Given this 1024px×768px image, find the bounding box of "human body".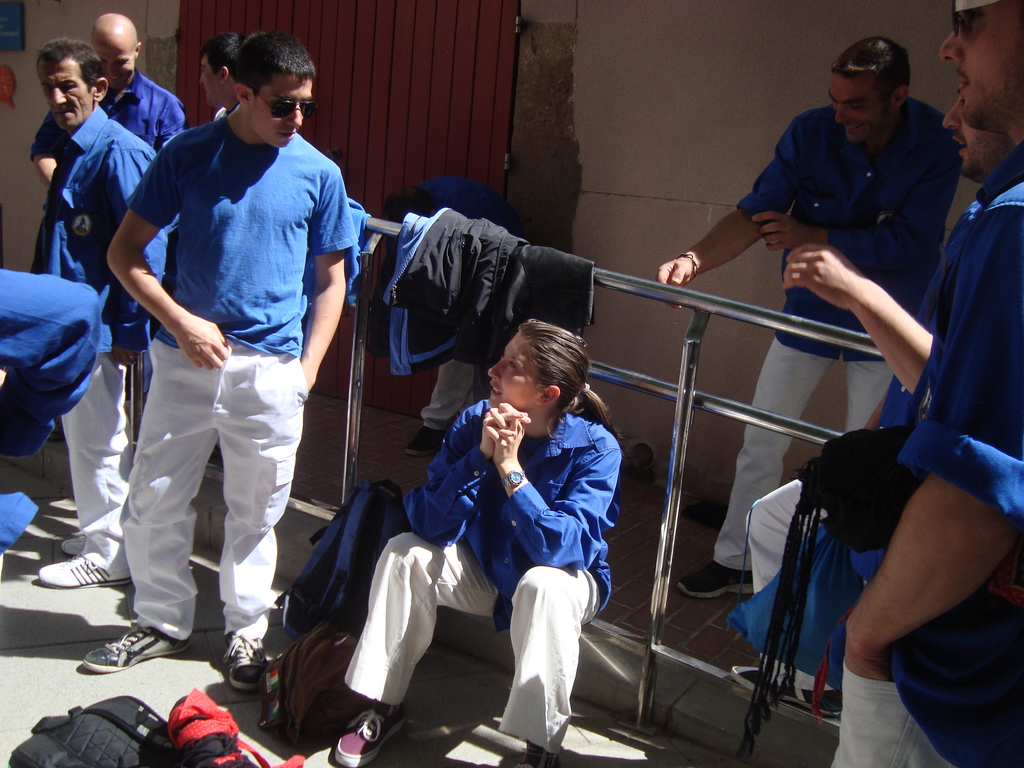
94/7/187/184.
